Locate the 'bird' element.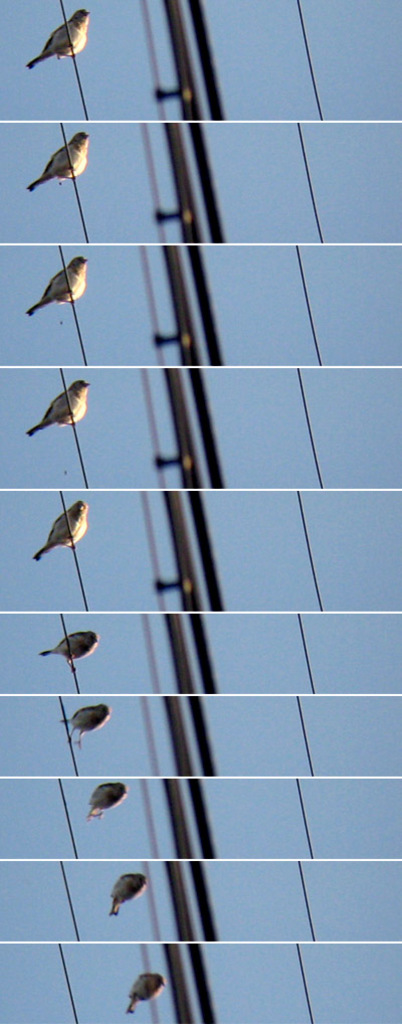
Element bbox: <bbox>28, 255, 93, 315</bbox>.
